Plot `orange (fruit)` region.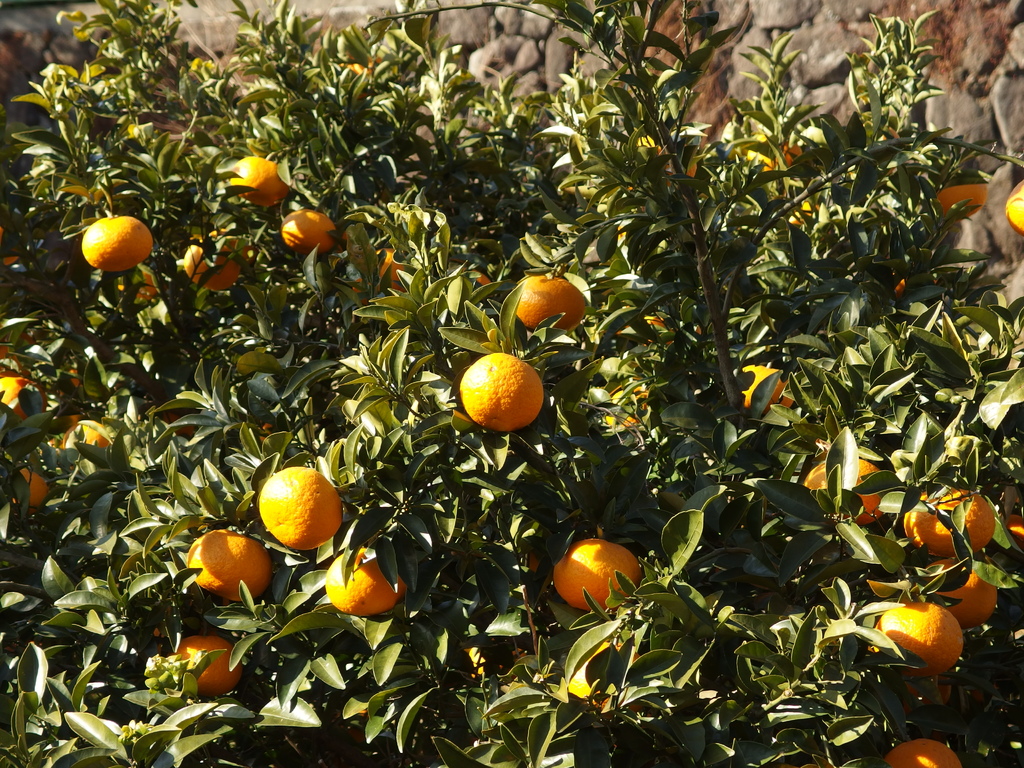
Plotted at x1=24 y1=466 x2=49 y2=504.
